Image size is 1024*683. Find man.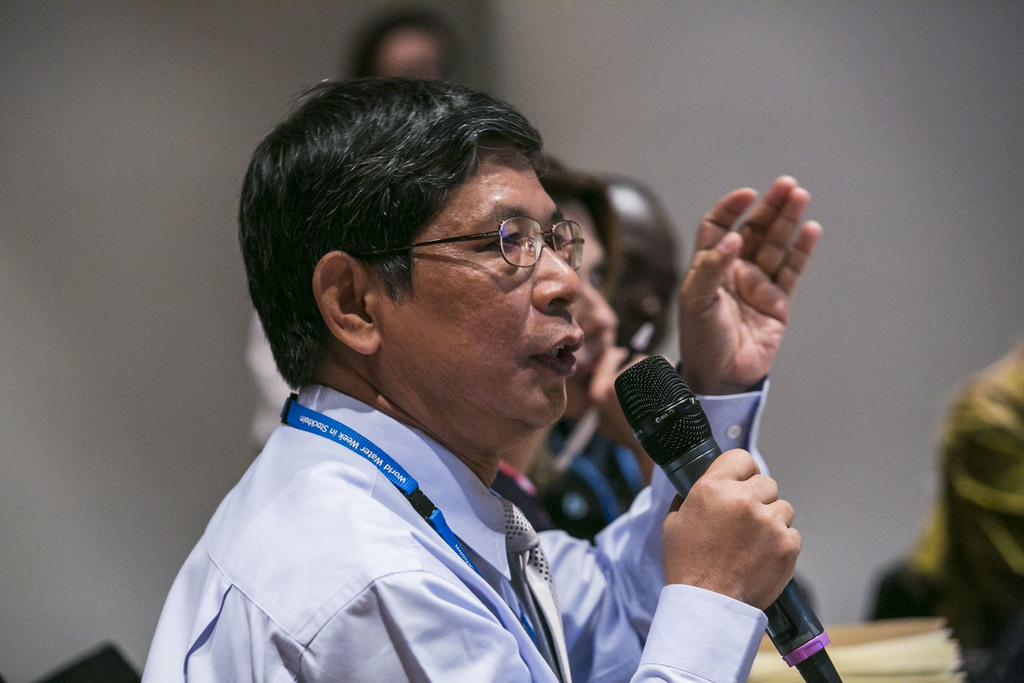
249/0/465/456.
